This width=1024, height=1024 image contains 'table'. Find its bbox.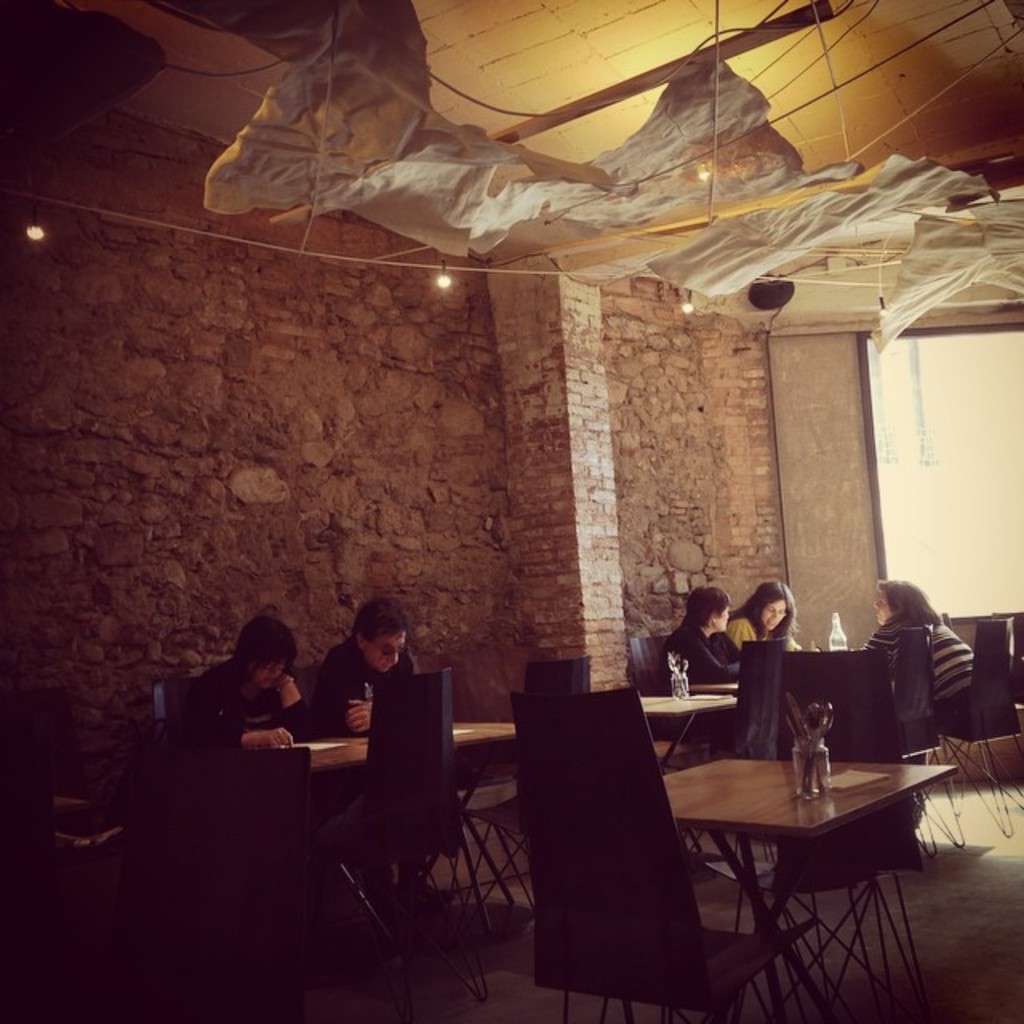
x1=283, y1=710, x2=531, y2=936.
